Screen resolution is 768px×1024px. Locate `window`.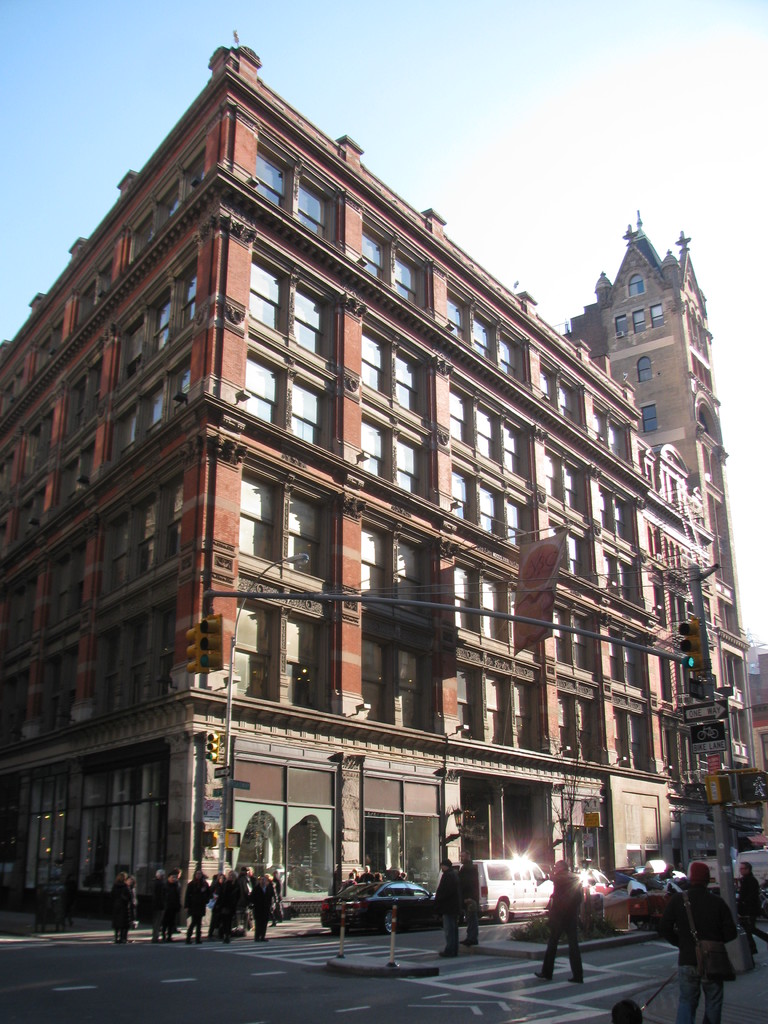
crop(32, 318, 63, 376).
